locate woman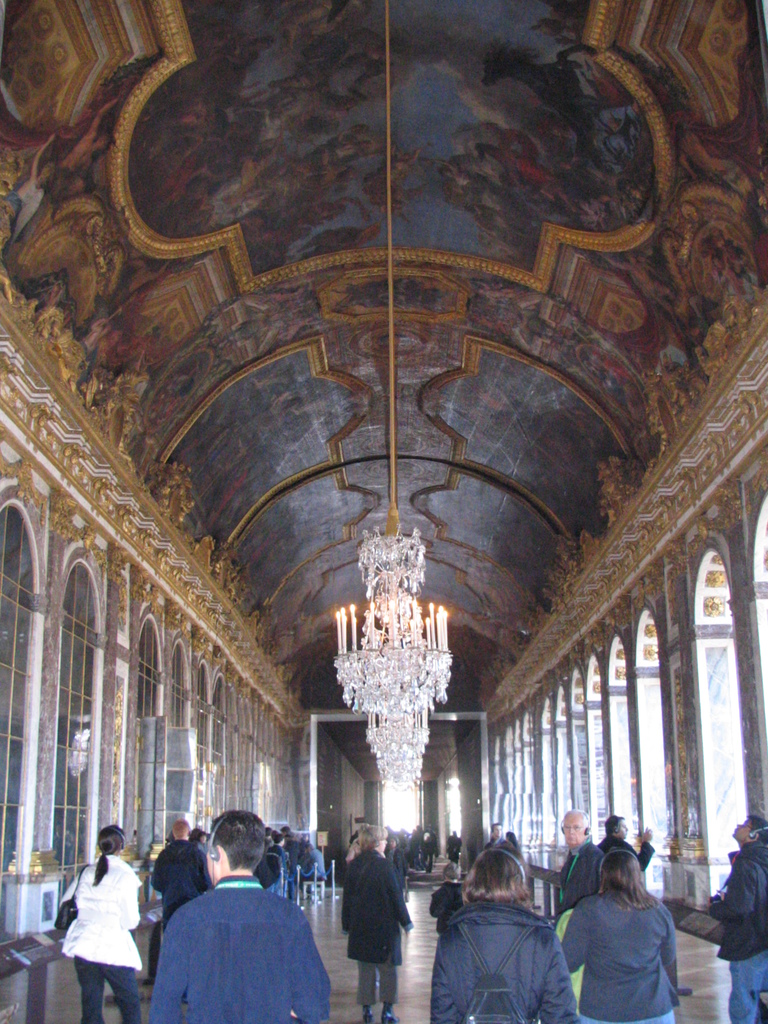
332:822:414:1023
